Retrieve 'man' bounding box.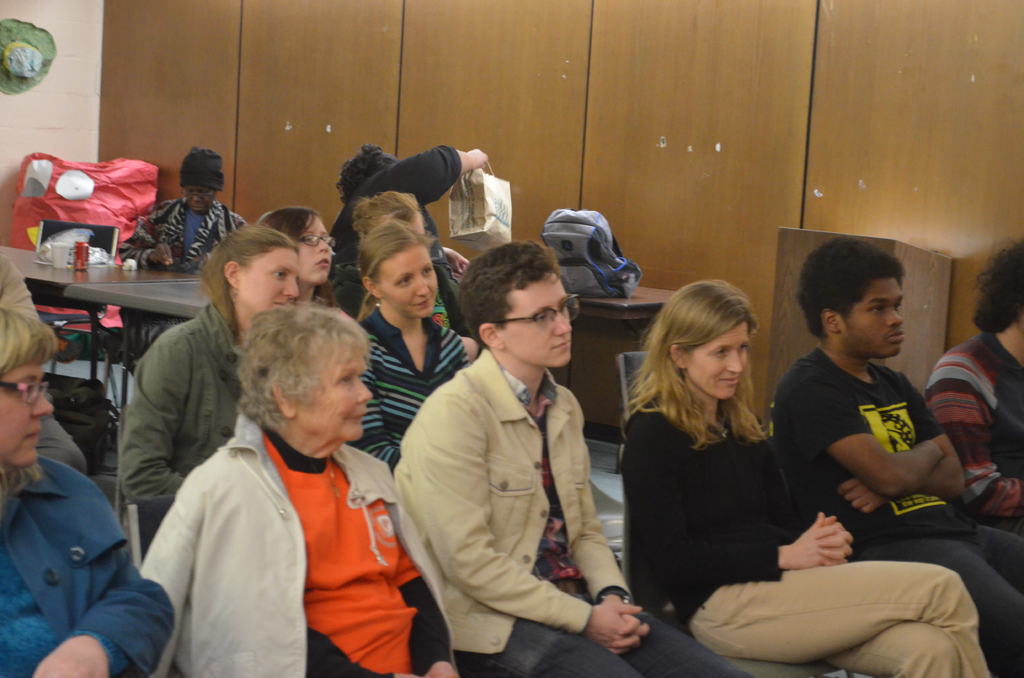
Bounding box: [390, 235, 636, 671].
